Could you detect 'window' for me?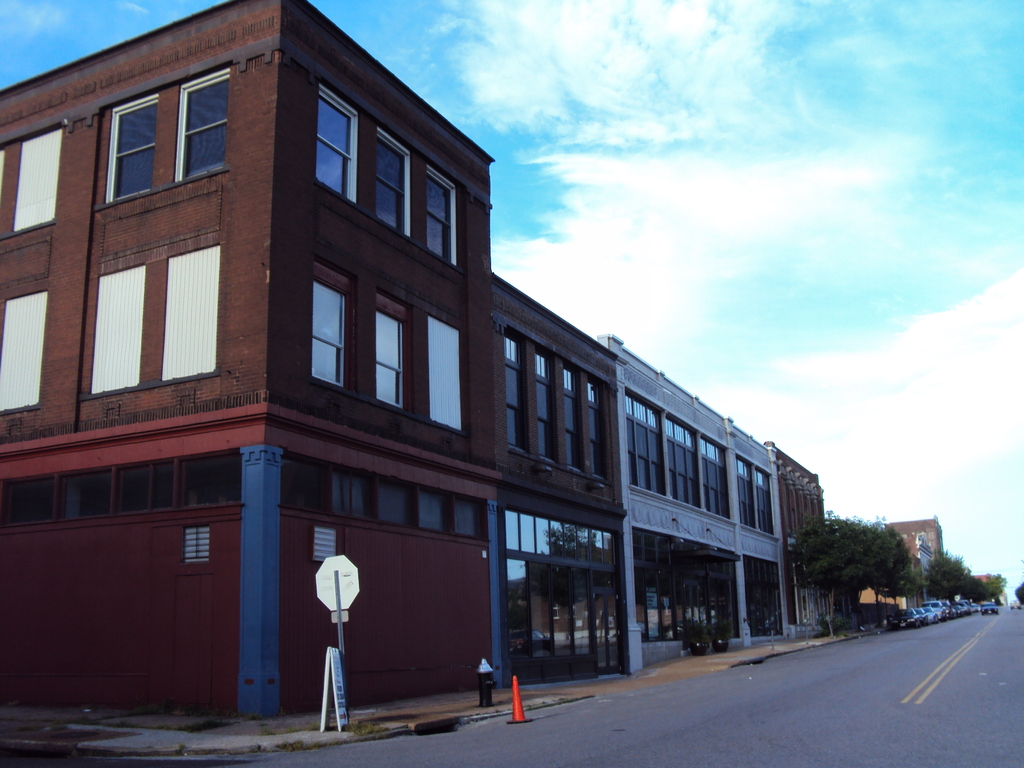
Detection result: crop(627, 393, 669, 494).
